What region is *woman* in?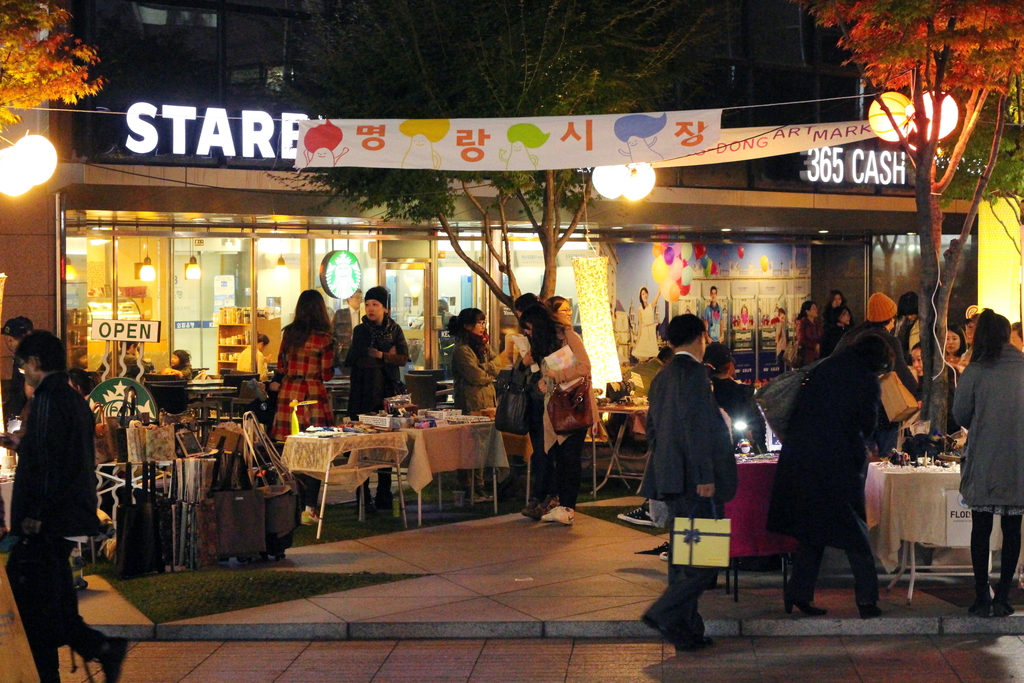
pyautogui.locateOnScreen(349, 284, 406, 516).
